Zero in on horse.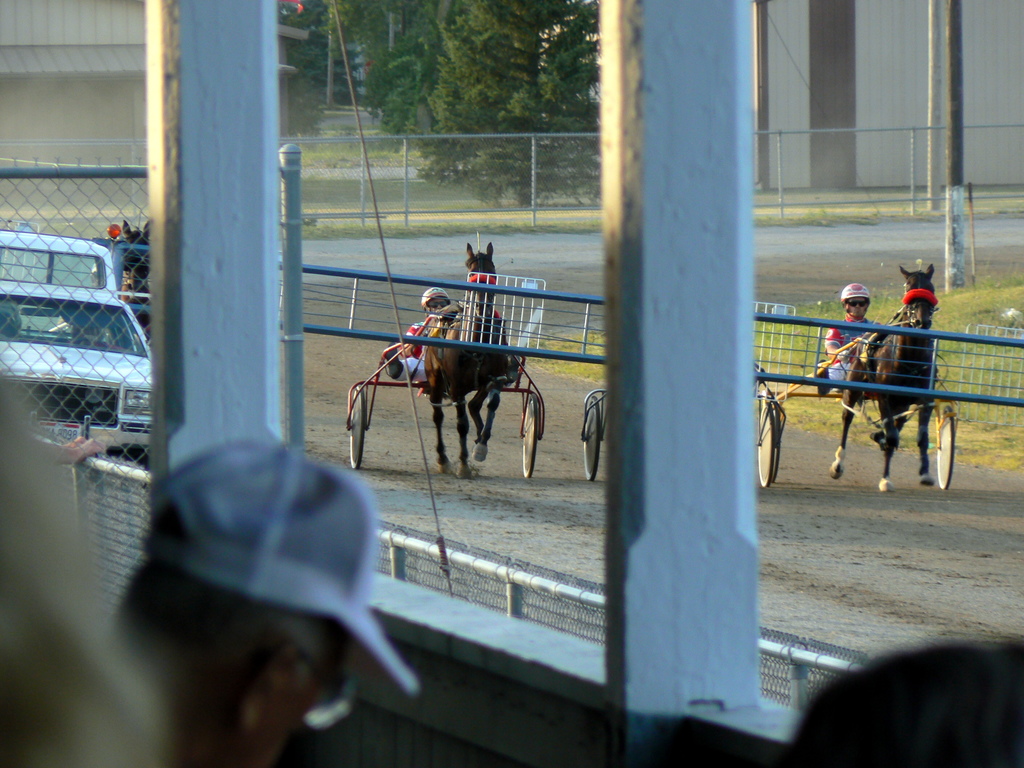
Zeroed in: rect(829, 262, 940, 494).
